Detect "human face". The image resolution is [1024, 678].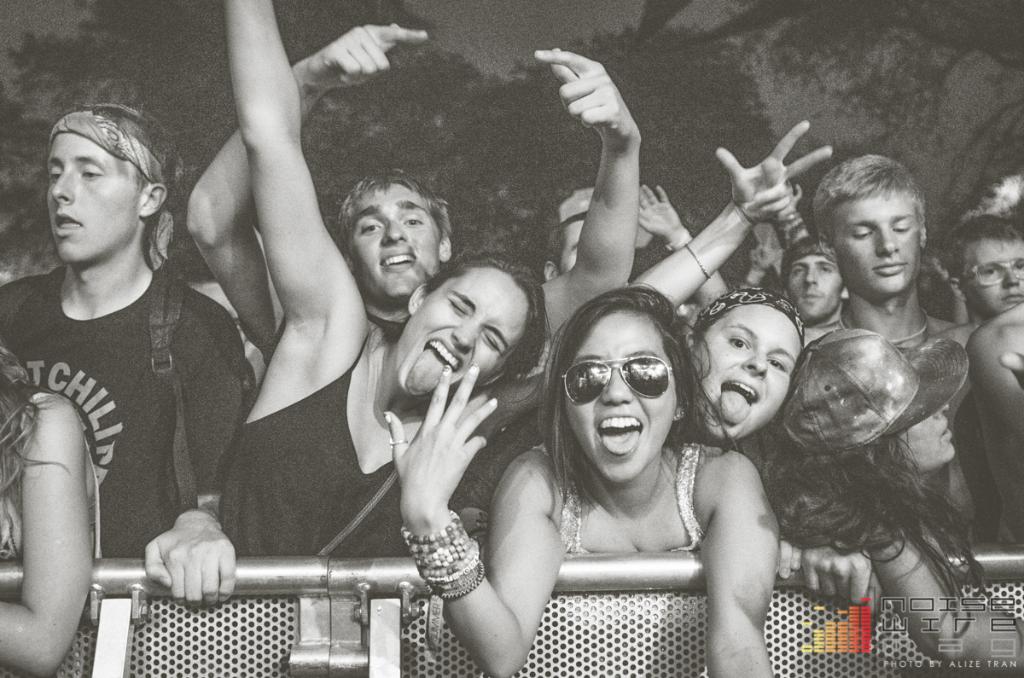
[x1=695, y1=304, x2=798, y2=445].
